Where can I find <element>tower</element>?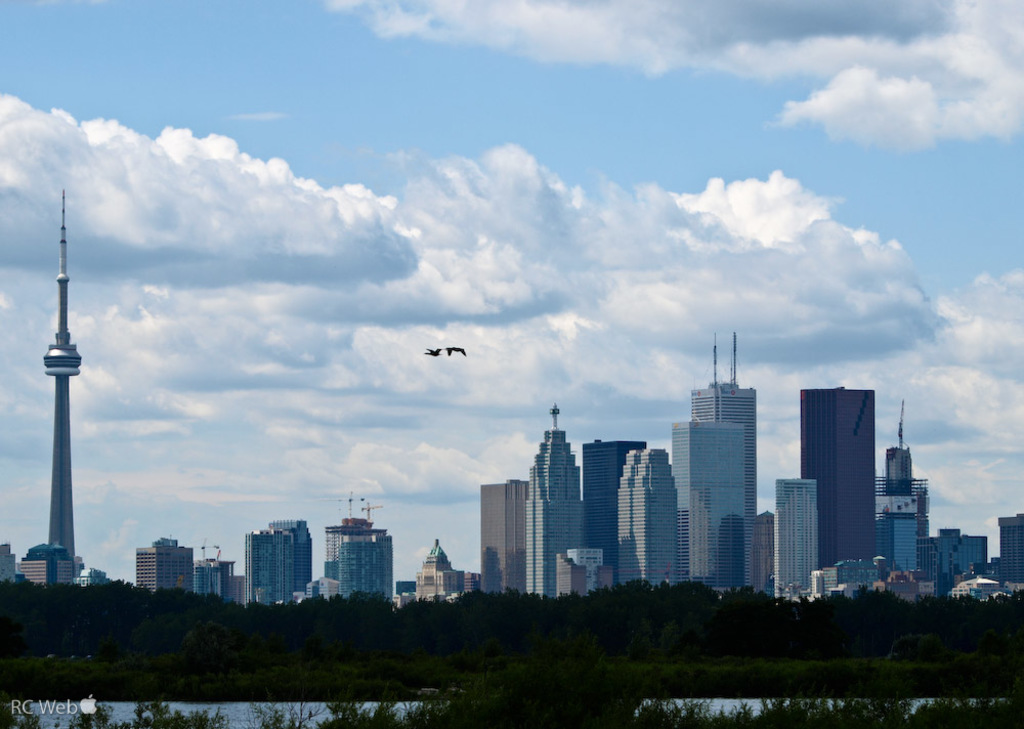
You can find it at <region>135, 539, 181, 598</region>.
